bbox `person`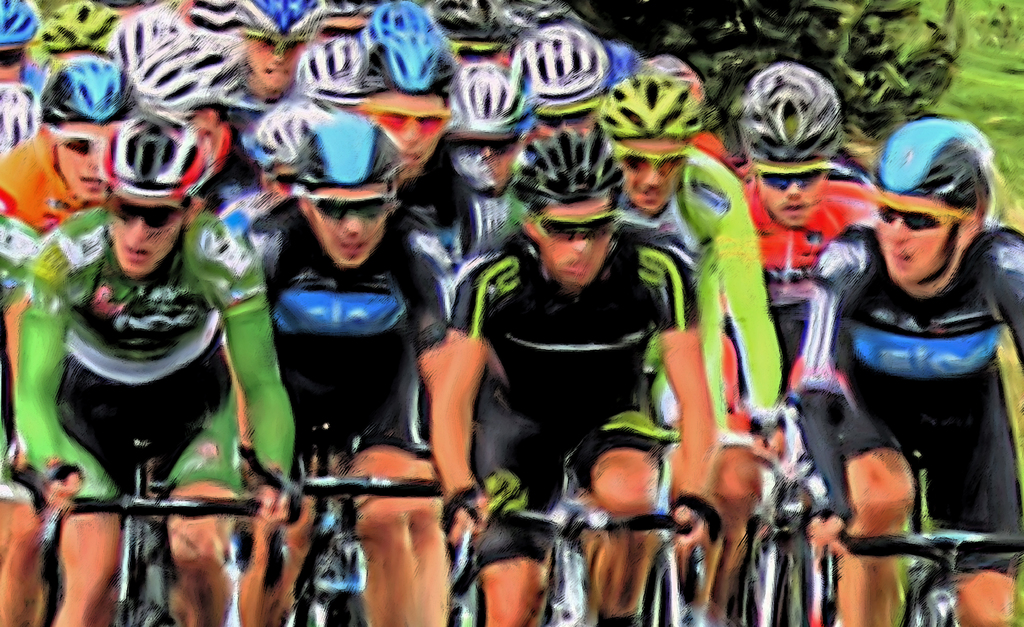
(448, 44, 548, 289)
